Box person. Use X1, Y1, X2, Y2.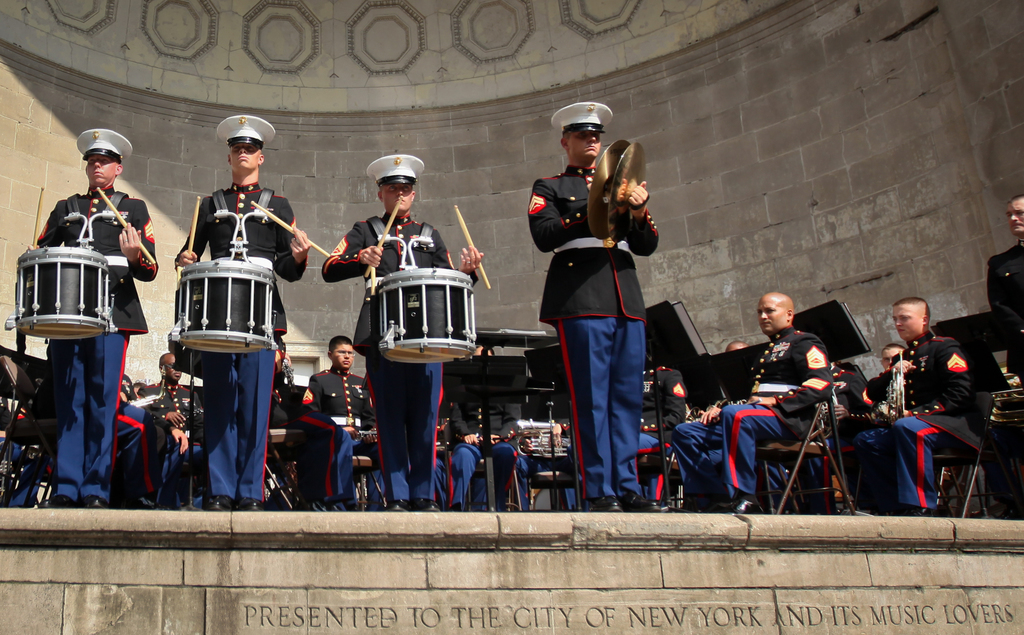
28, 134, 157, 509.
